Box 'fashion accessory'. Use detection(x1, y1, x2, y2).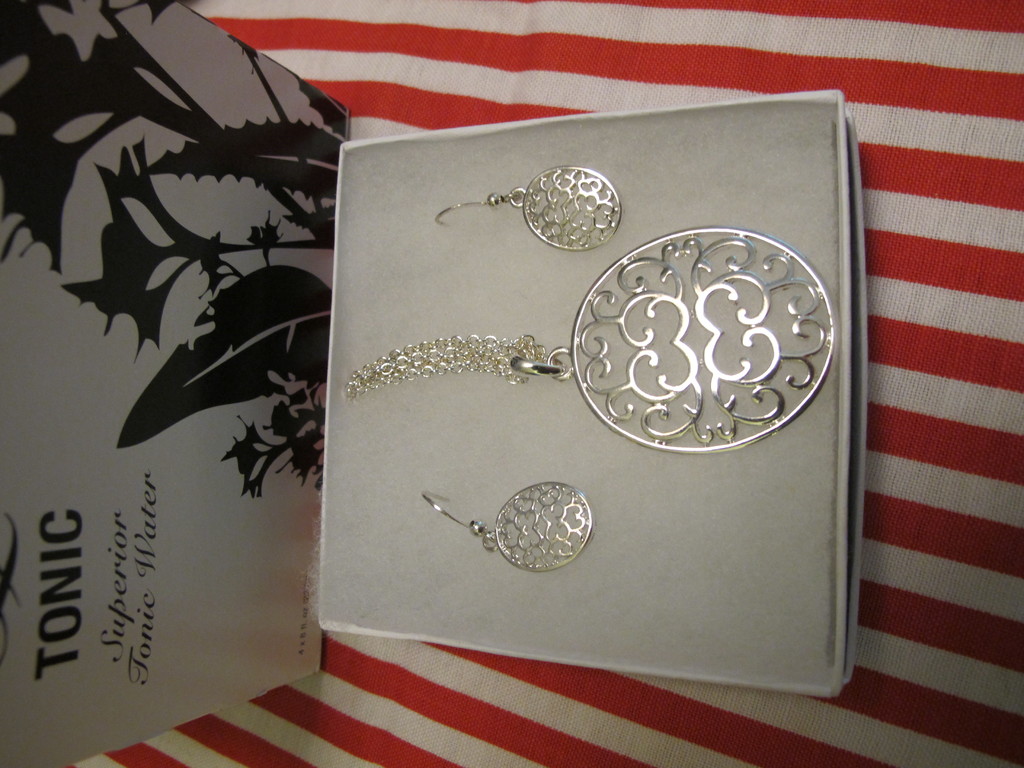
detection(422, 483, 592, 570).
